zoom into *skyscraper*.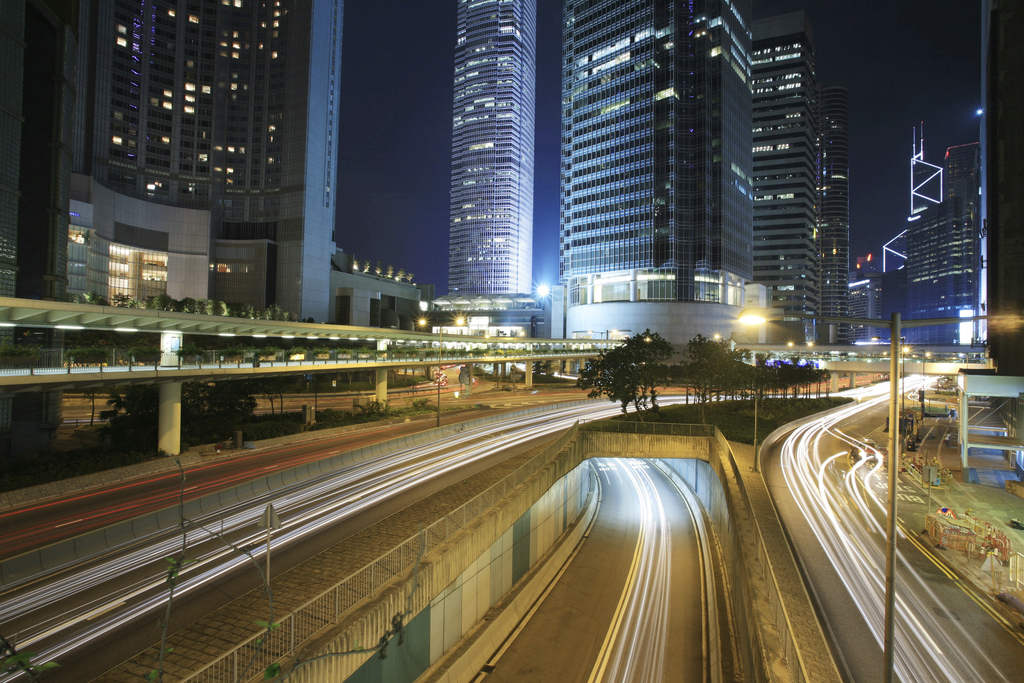
Zoom target: BBox(750, 10, 819, 347).
